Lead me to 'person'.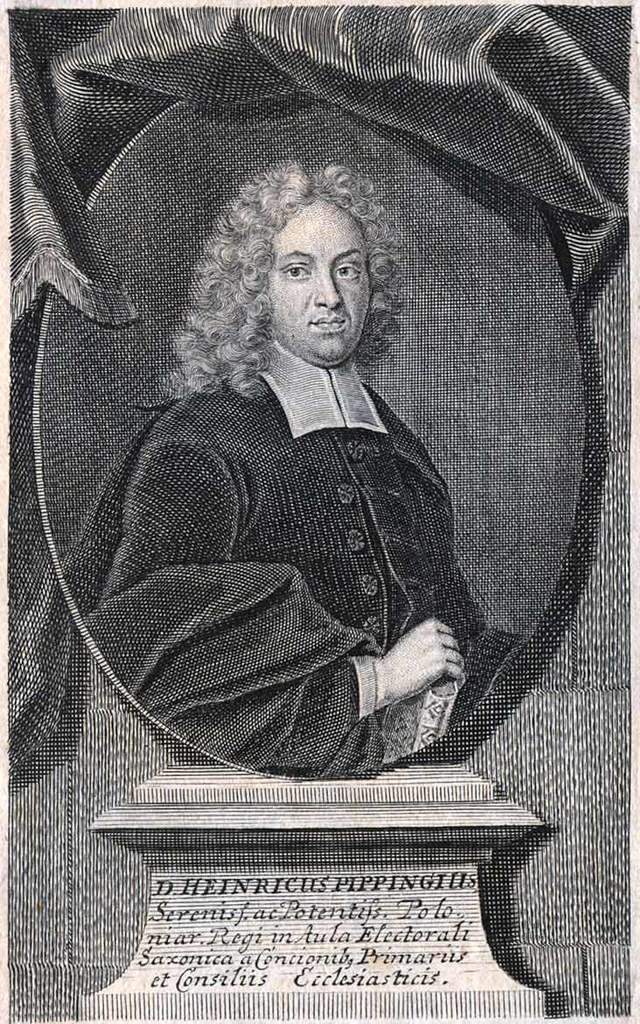
Lead to <box>75,145,493,784</box>.
